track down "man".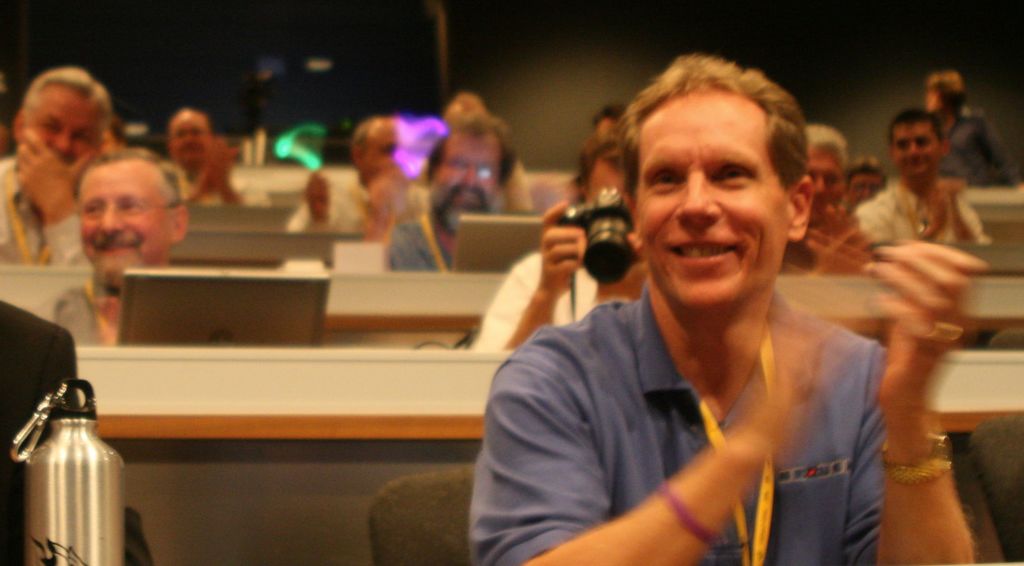
Tracked to x1=31 y1=143 x2=193 y2=351.
